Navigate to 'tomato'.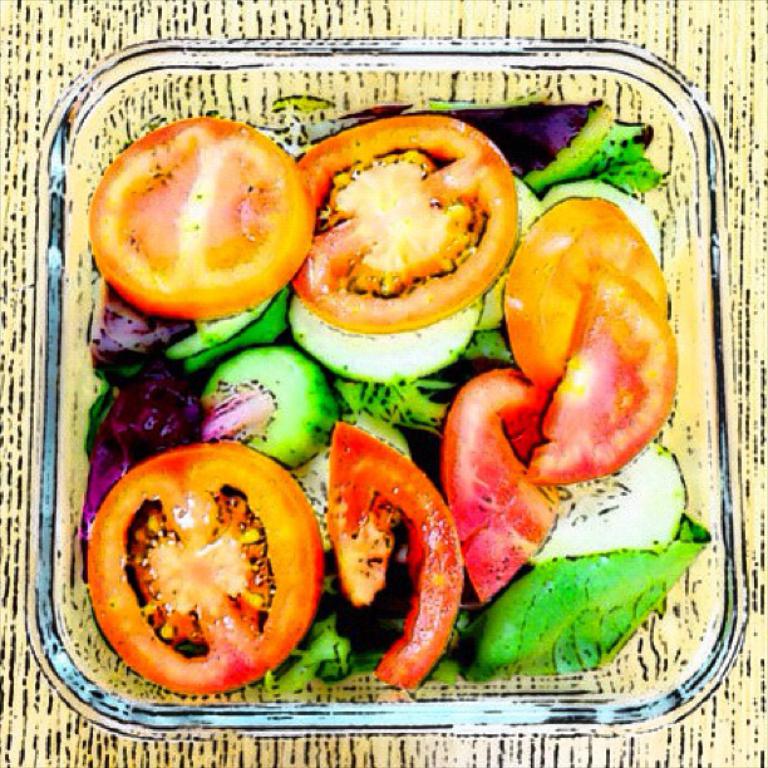
Navigation target: left=520, top=267, right=678, bottom=493.
